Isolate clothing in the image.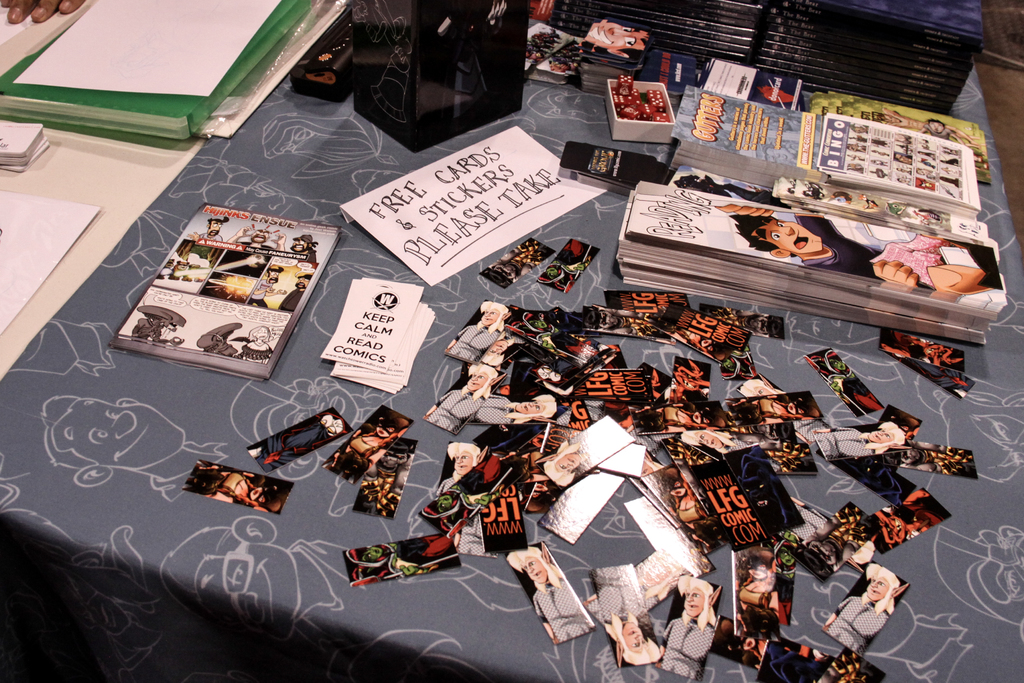
Isolated region: 277/286/301/315.
